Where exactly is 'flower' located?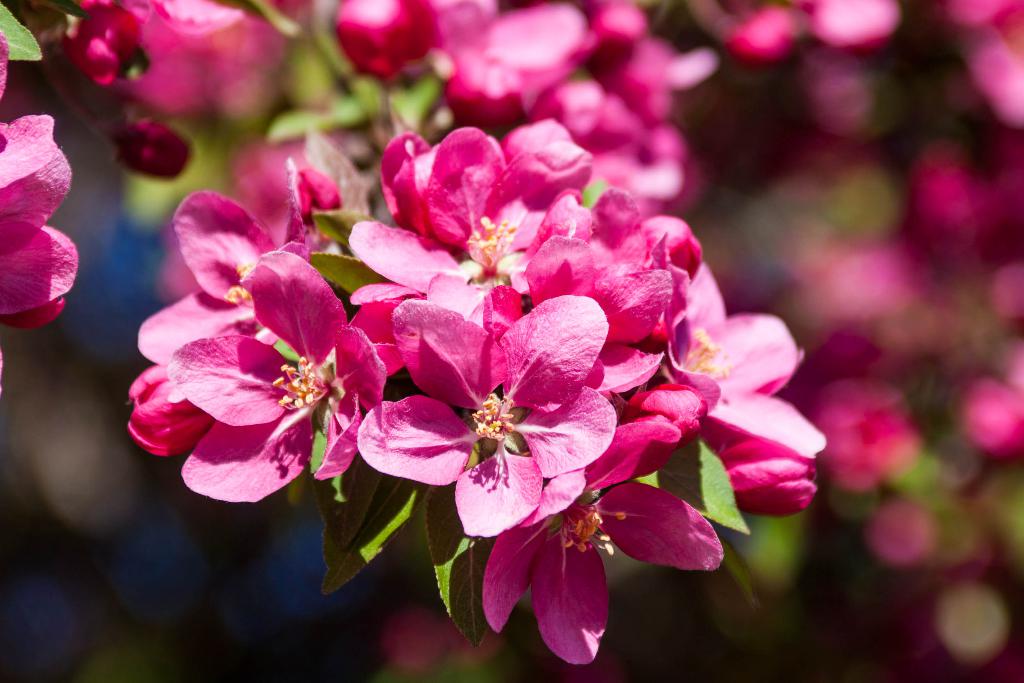
Its bounding box is Rect(353, 282, 623, 547).
